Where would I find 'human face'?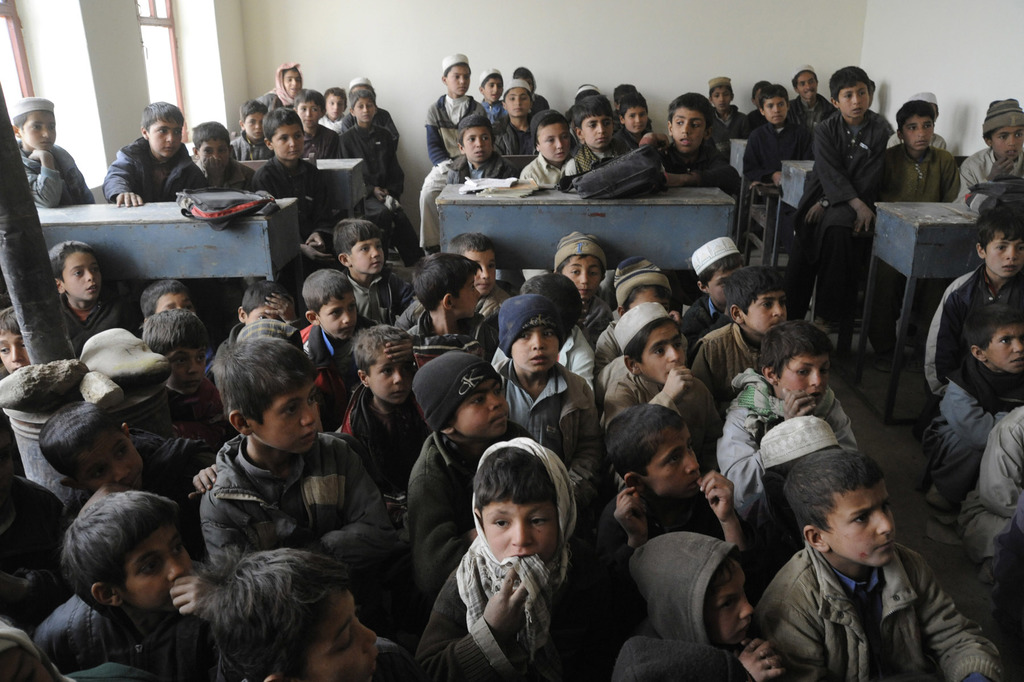
At Rect(448, 66, 472, 97).
